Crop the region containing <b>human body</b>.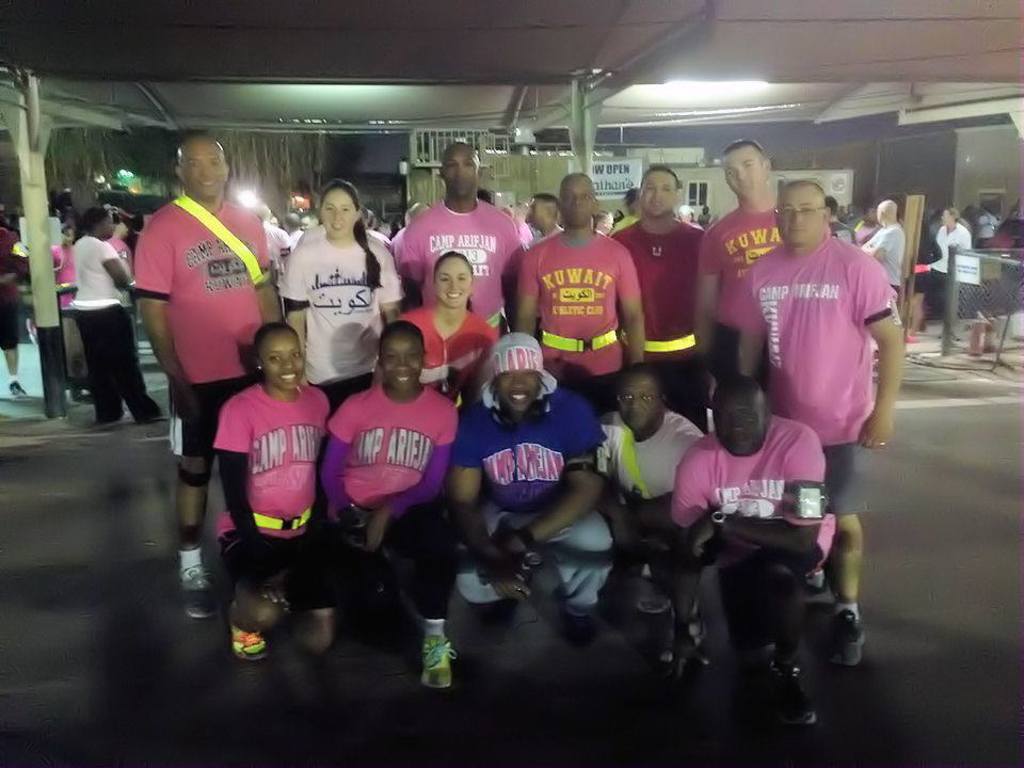
Crop region: pyautogui.locateOnScreen(75, 228, 165, 423).
